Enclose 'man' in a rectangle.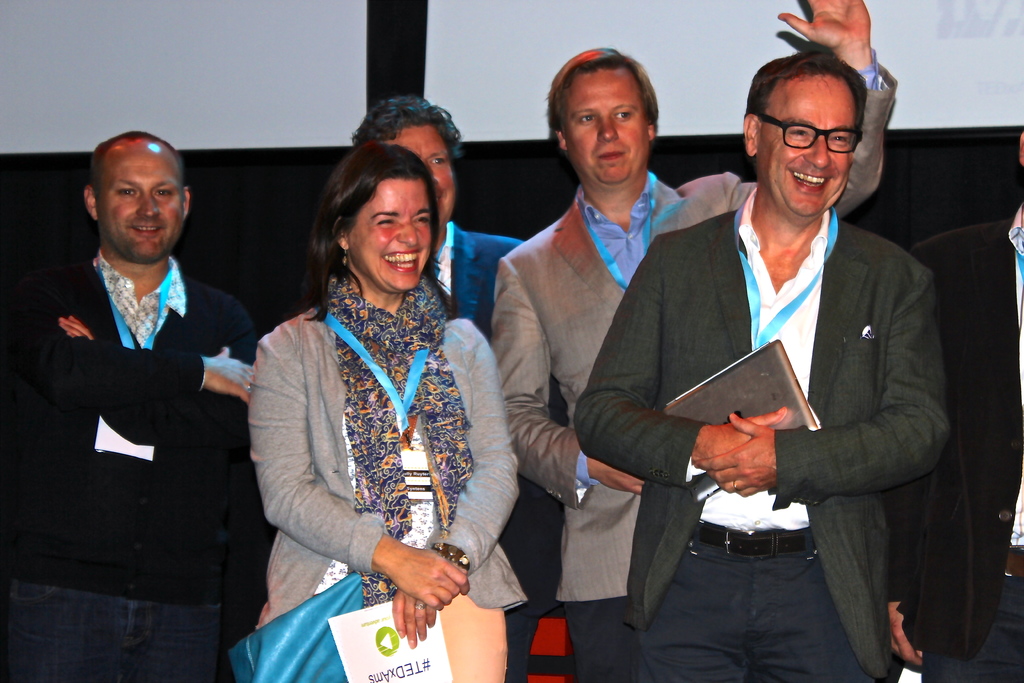
box(486, 0, 893, 682).
